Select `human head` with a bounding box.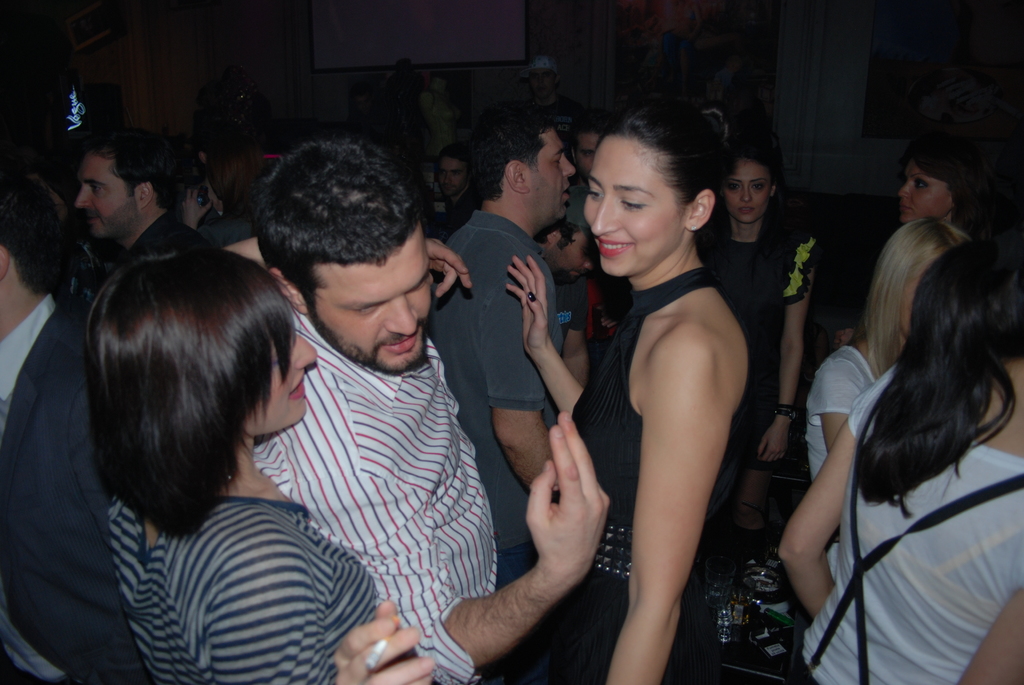
(x1=870, y1=215, x2=975, y2=338).
